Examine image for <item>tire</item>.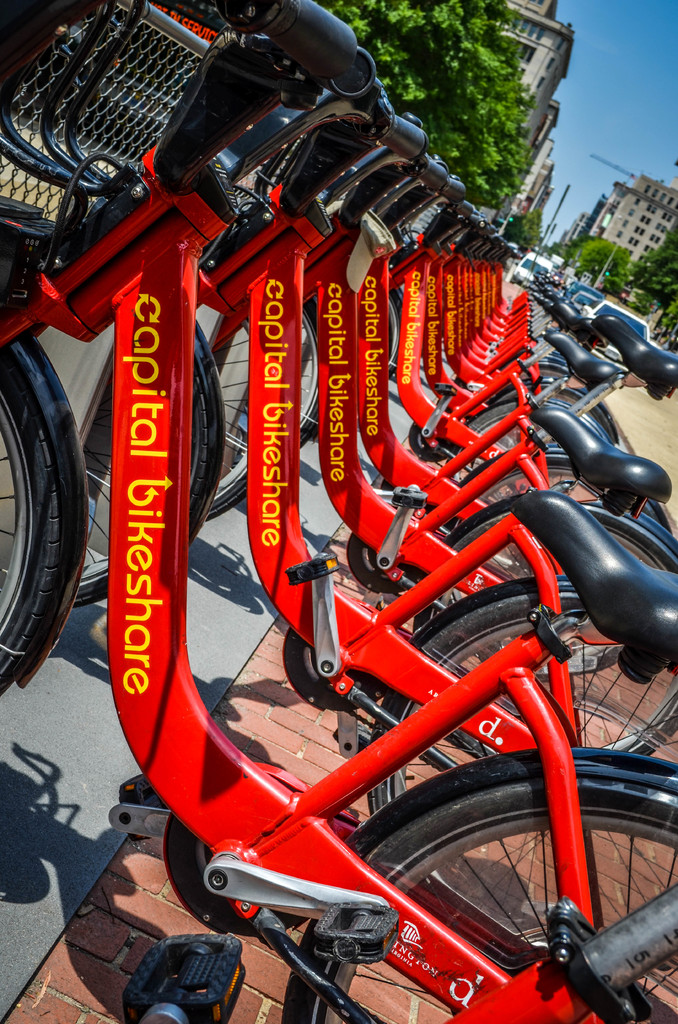
Examination result: {"left": 386, "top": 291, "right": 400, "bottom": 373}.
